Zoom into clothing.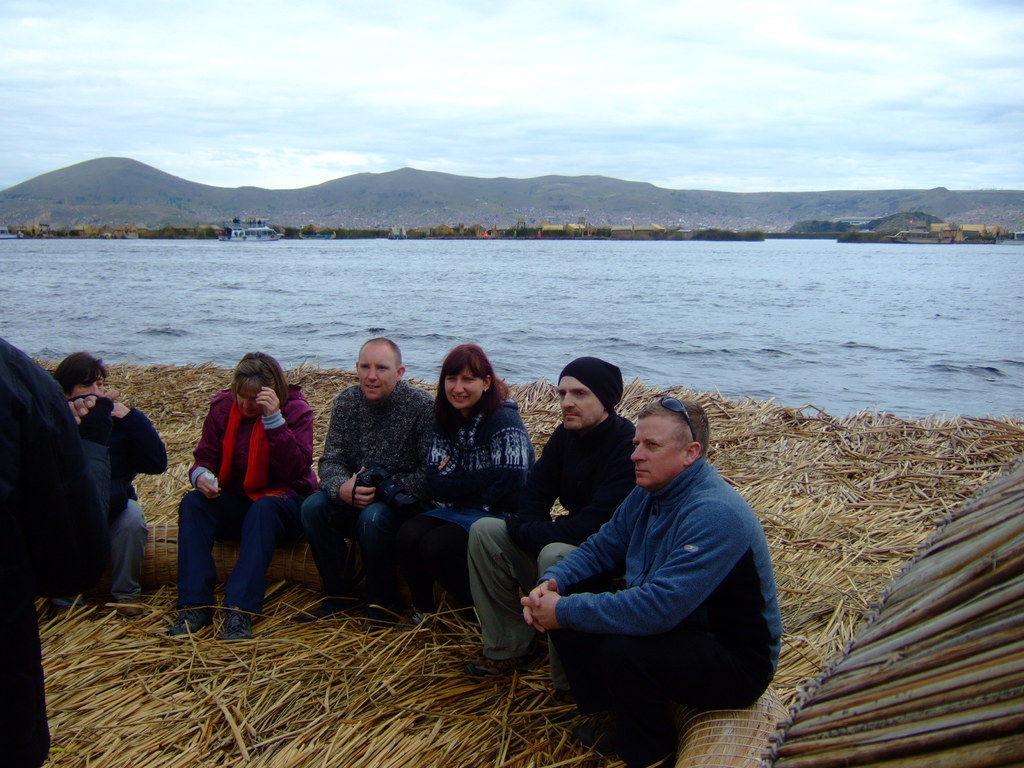
Zoom target: (383,397,525,623).
